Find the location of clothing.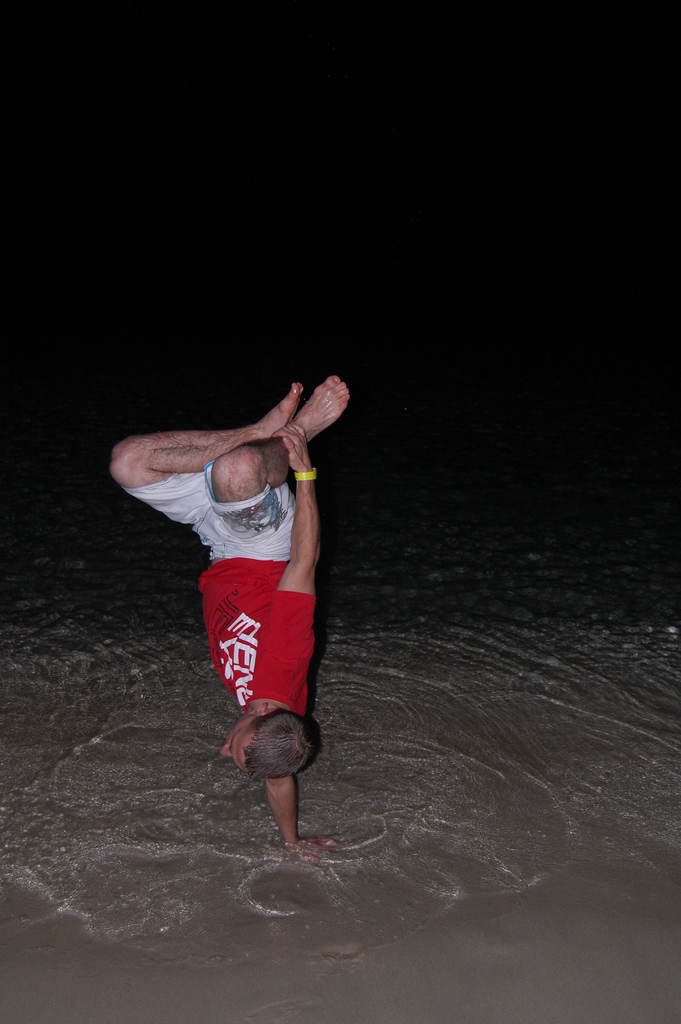
Location: <region>149, 409, 324, 737</region>.
